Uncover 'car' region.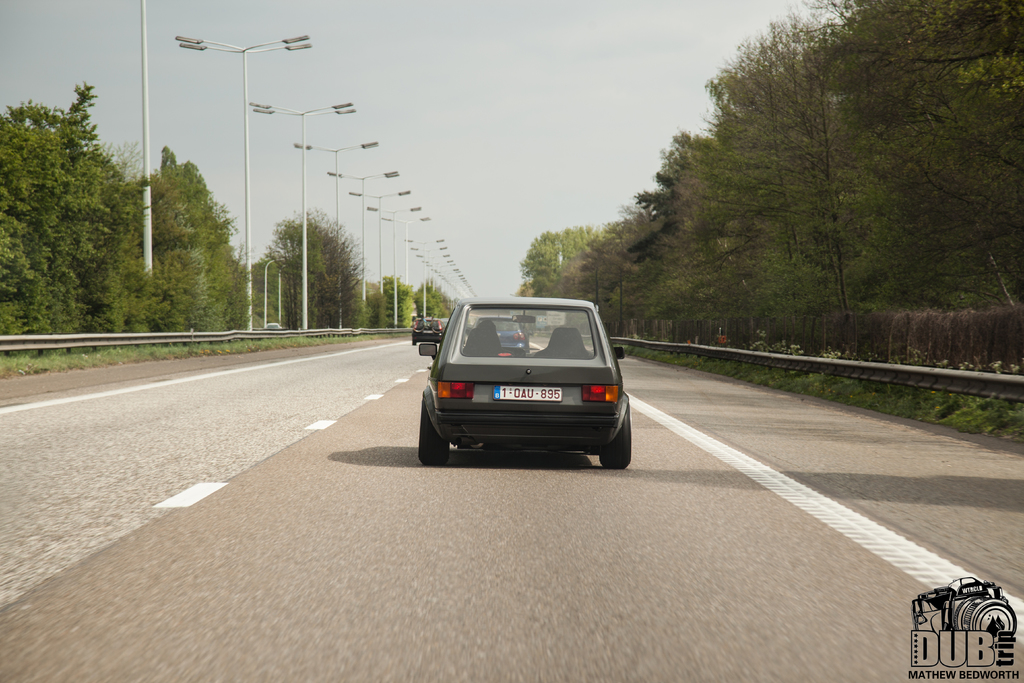
Uncovered: [417, 295, 636, 473].
